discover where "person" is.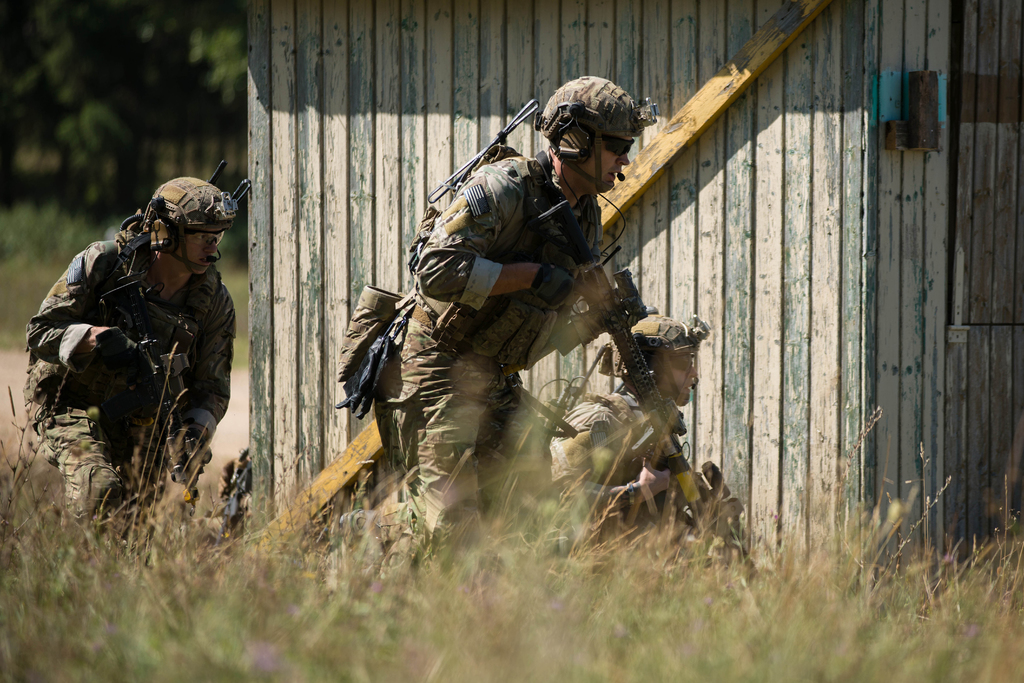
Discovered at bbox(549, 311, 748, 577).
